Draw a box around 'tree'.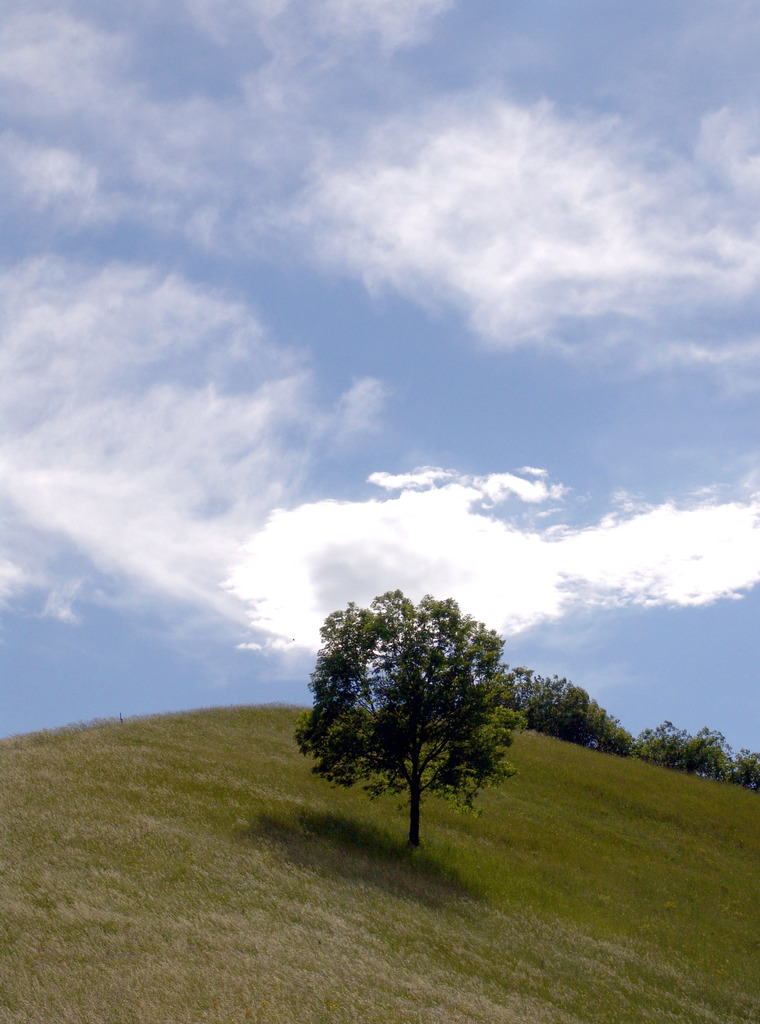
bbox=(499, 666, 634, 760).
